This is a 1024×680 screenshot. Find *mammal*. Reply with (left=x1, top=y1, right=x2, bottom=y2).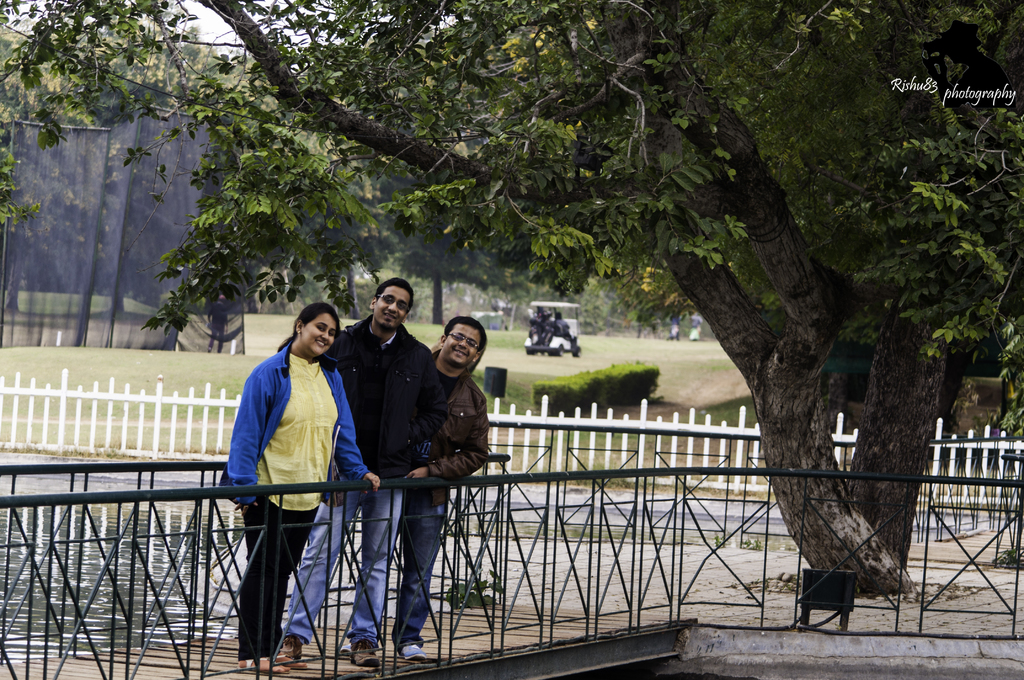
(left=552, top=309, right=569, bottom=336).
